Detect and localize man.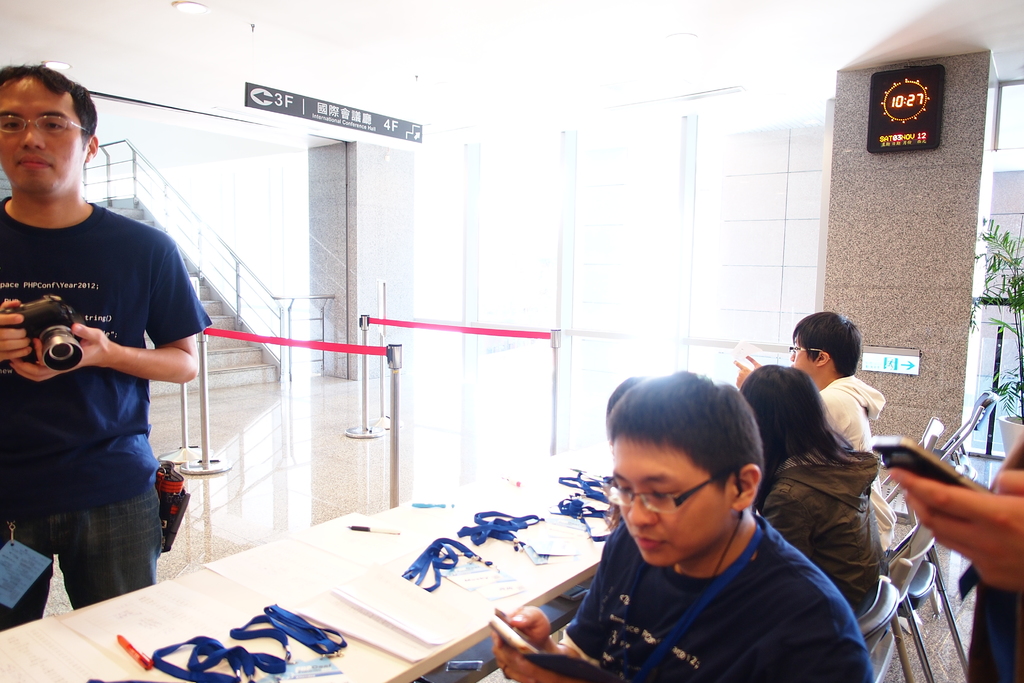
Localized at crop(13, 76, 198, 626).
